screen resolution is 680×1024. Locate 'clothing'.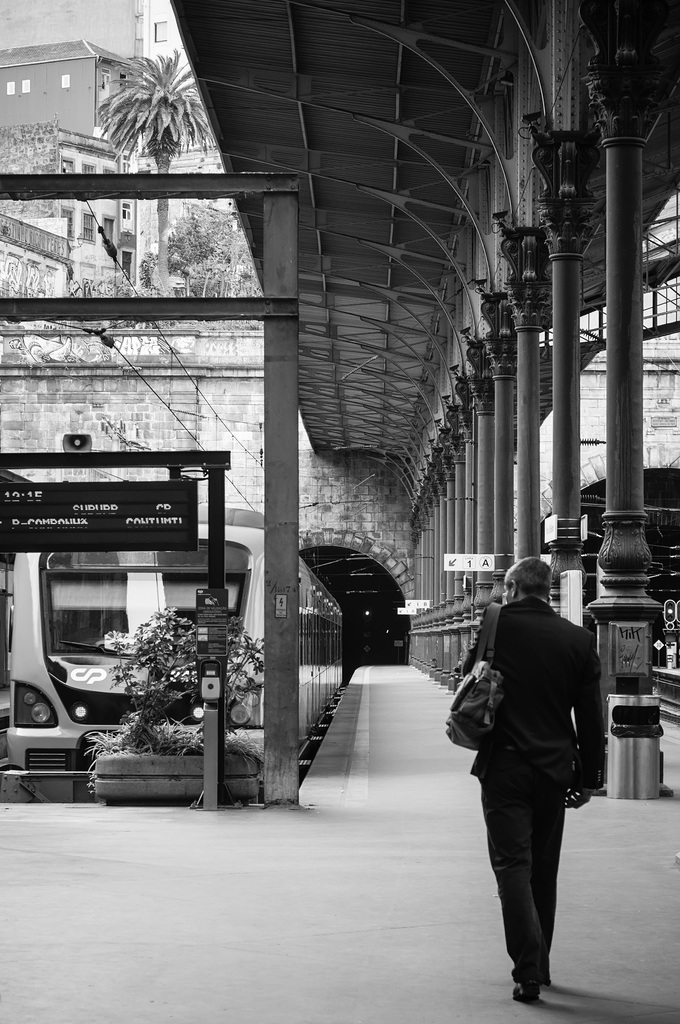
Rect(452, 591, 610, 982).
